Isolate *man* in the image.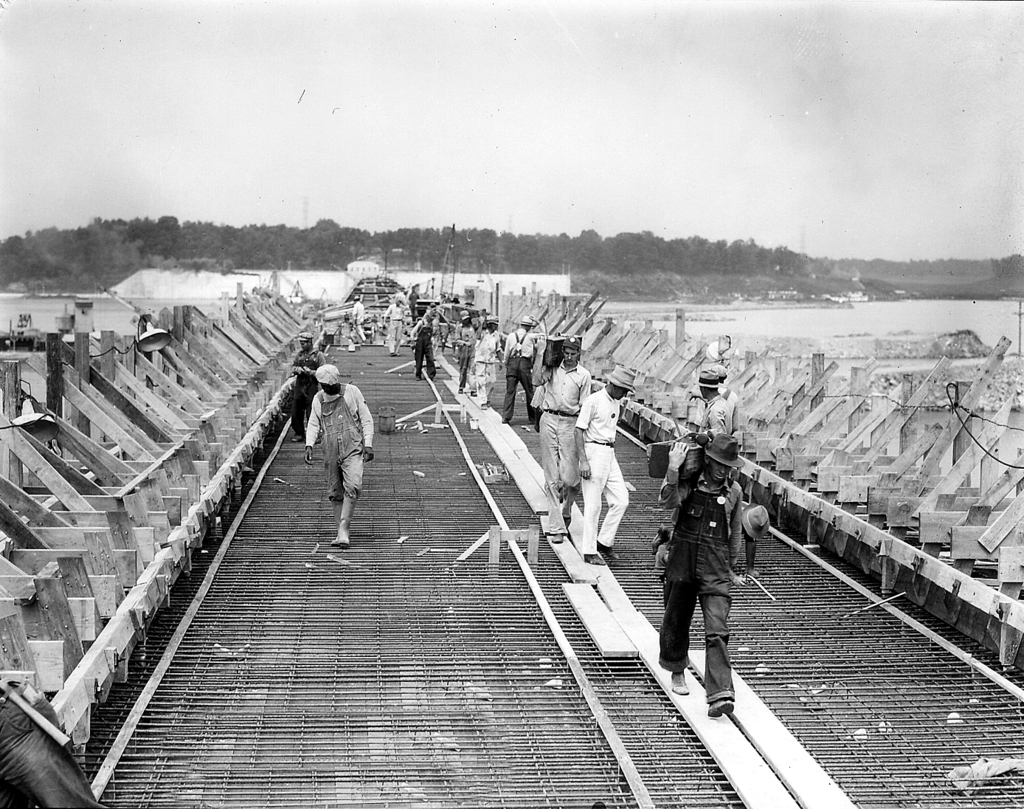
Isolated region: 414,314,434,376.
